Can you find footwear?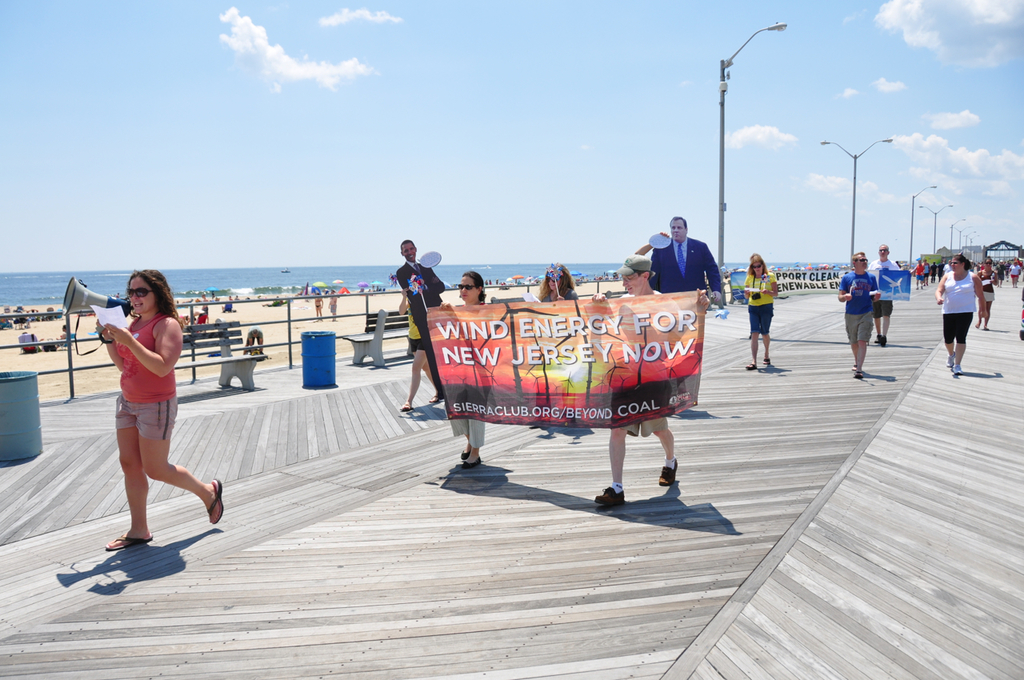
Yes, bounding box: 746 362 757 370.
